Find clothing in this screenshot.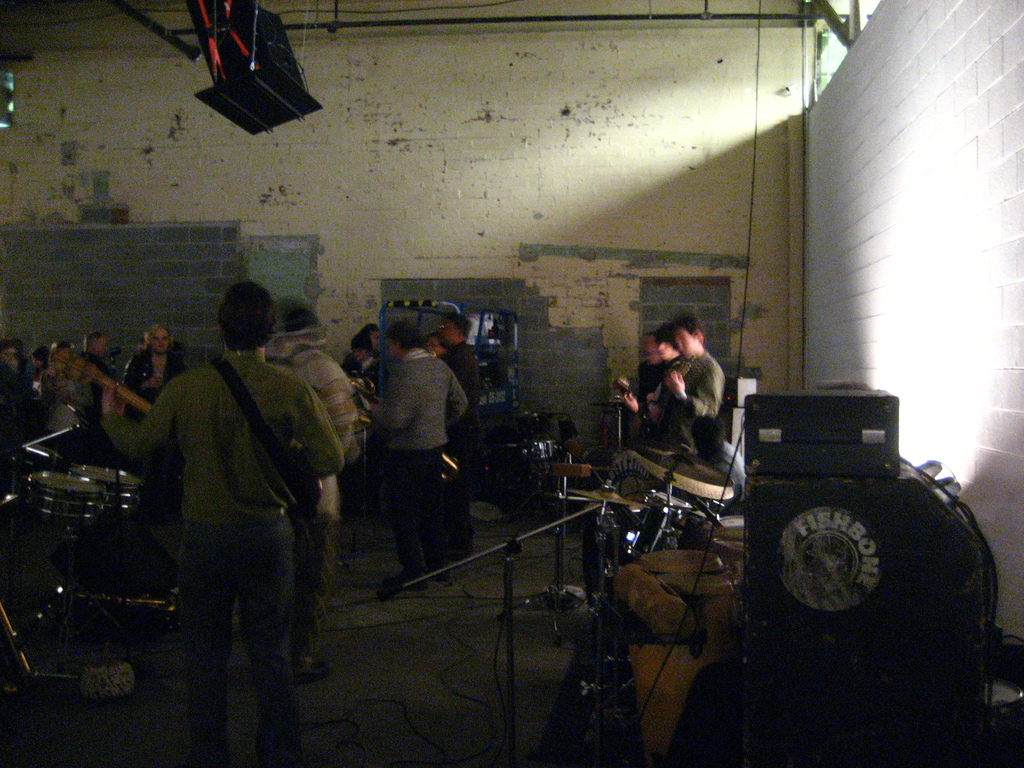
The bounding box for clothing is bbox(662, 358, 722, 458).
